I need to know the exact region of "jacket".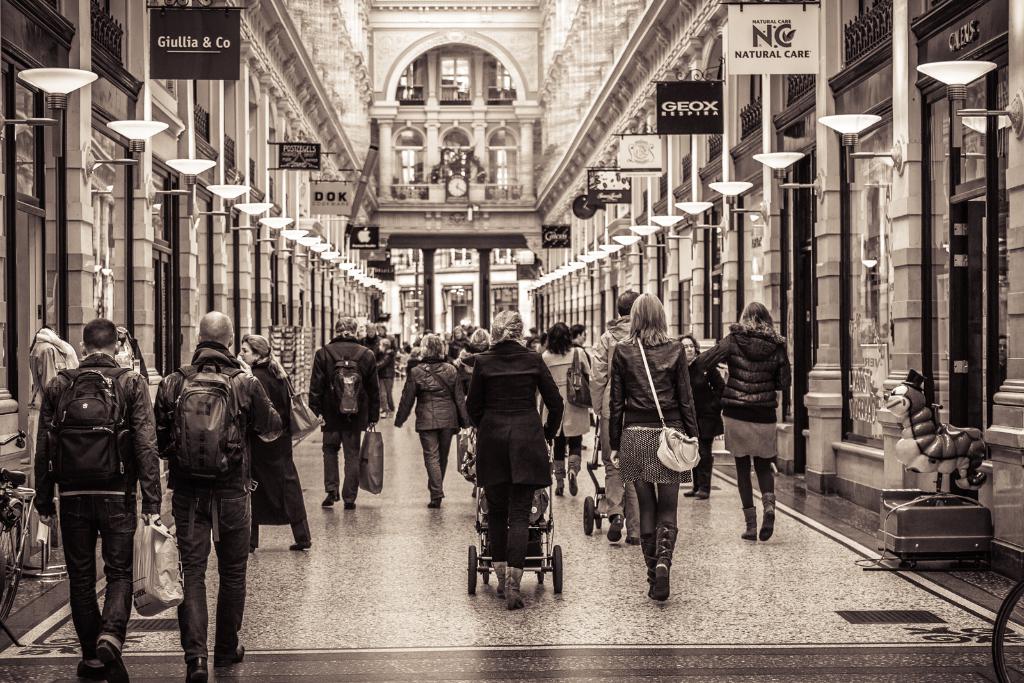
Region: x1=31 y1=351 x2=169 y2=525.
